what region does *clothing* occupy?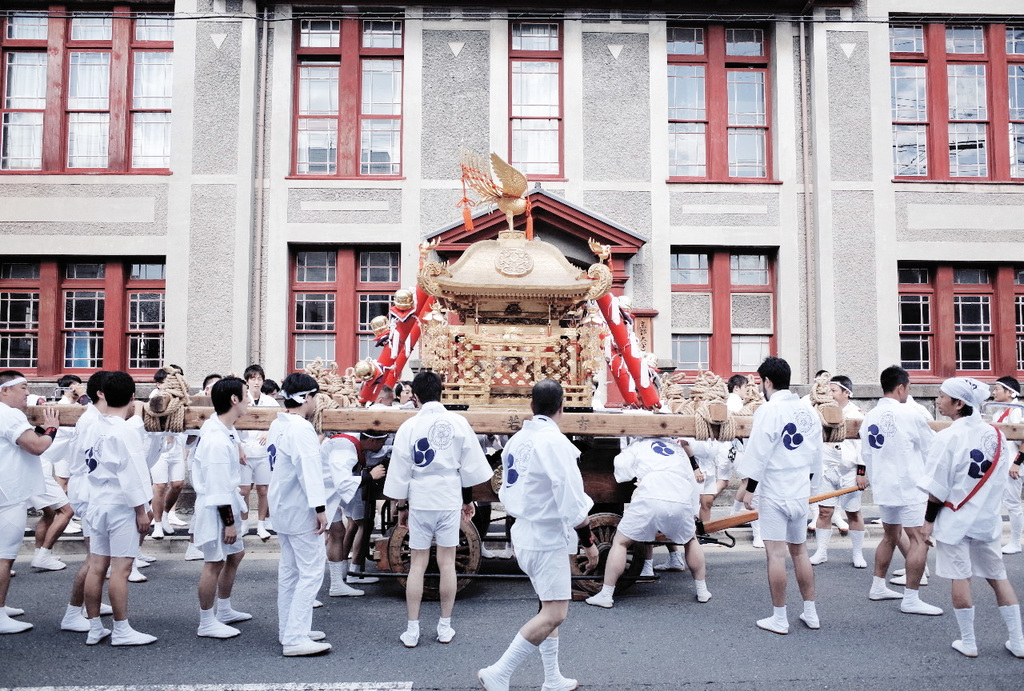
box(0, 396, 42, 561).
